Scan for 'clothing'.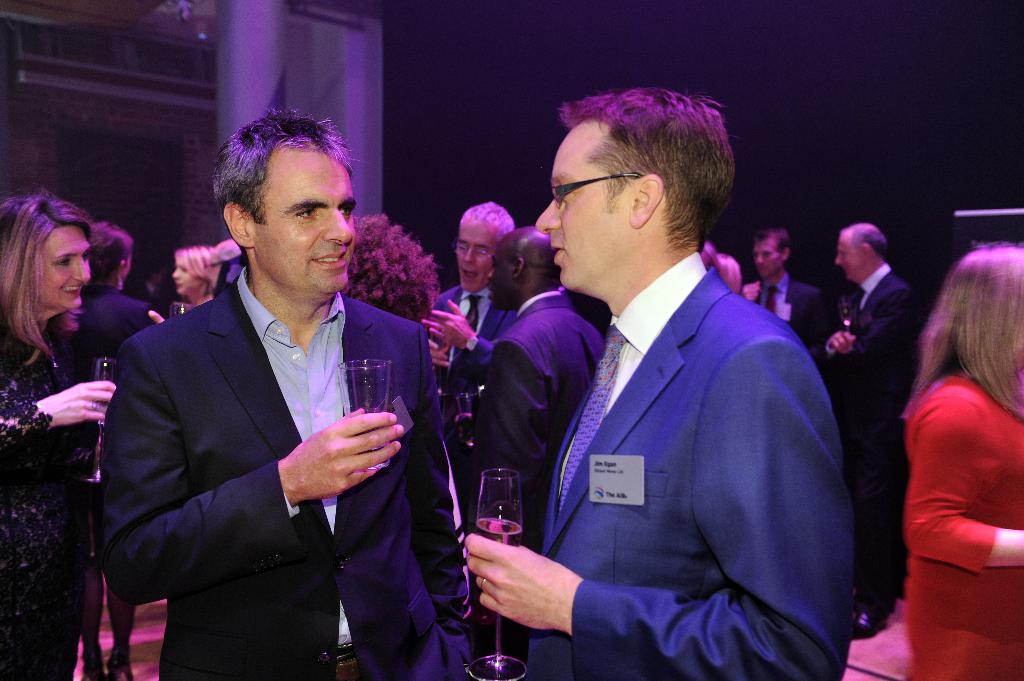
Scan result: pyautogui.locateOnScreen(740, 275, 843, 429).
